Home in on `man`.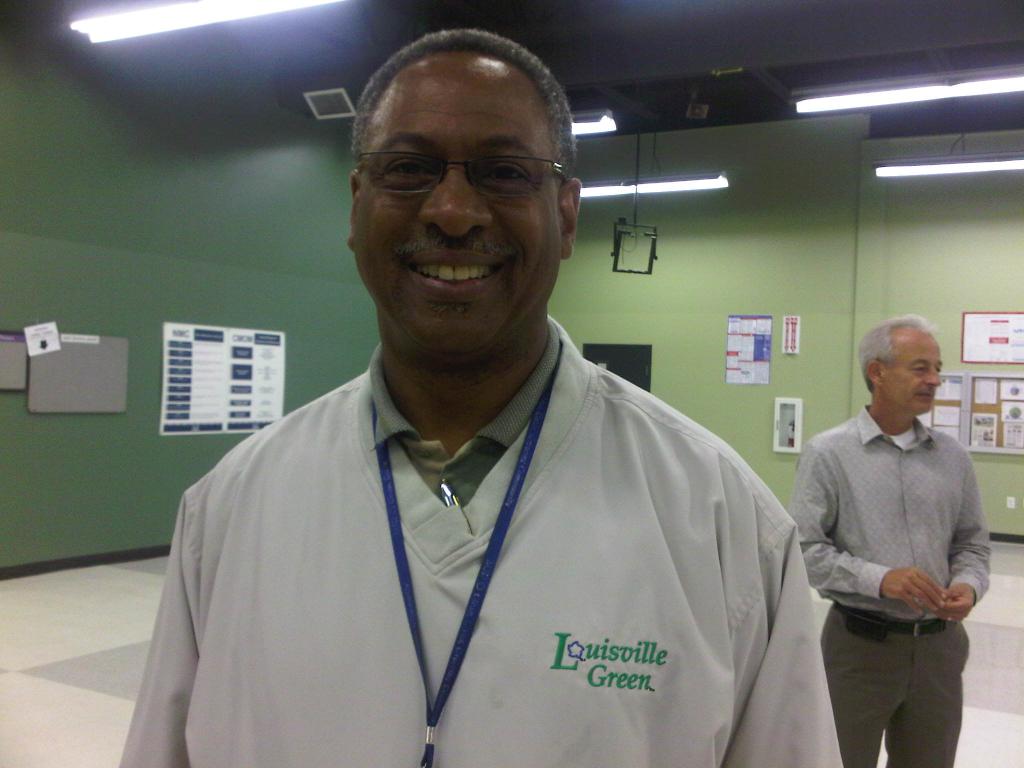
Homed in at 783:292:993:751.
